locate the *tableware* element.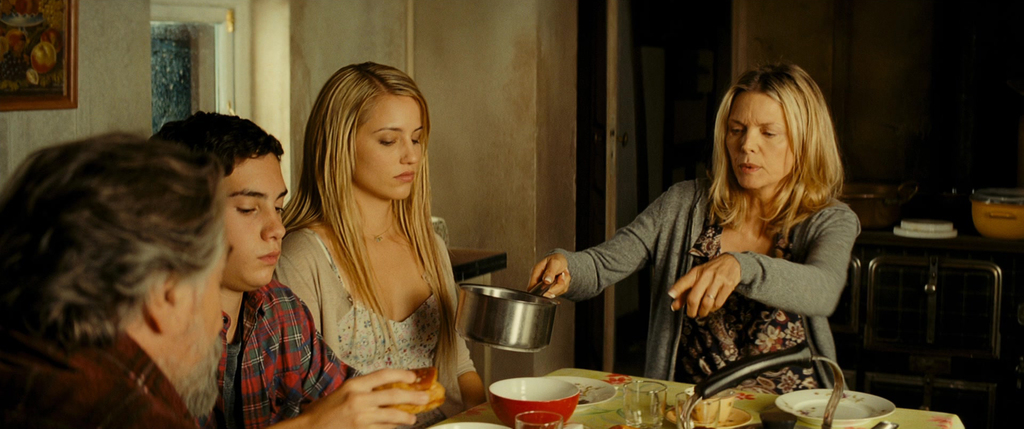
Element bbox: (x1=484, y1=365, x2=590, y2=416).
